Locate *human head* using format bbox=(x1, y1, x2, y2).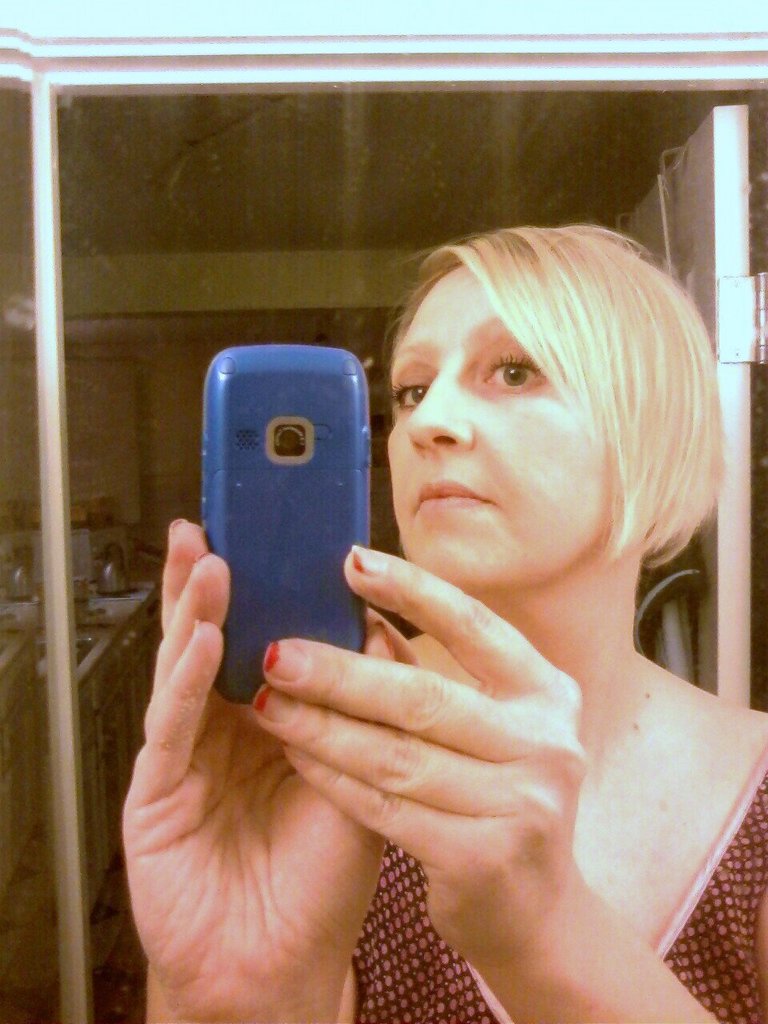
bbox=(374, 220, 728, 661).
